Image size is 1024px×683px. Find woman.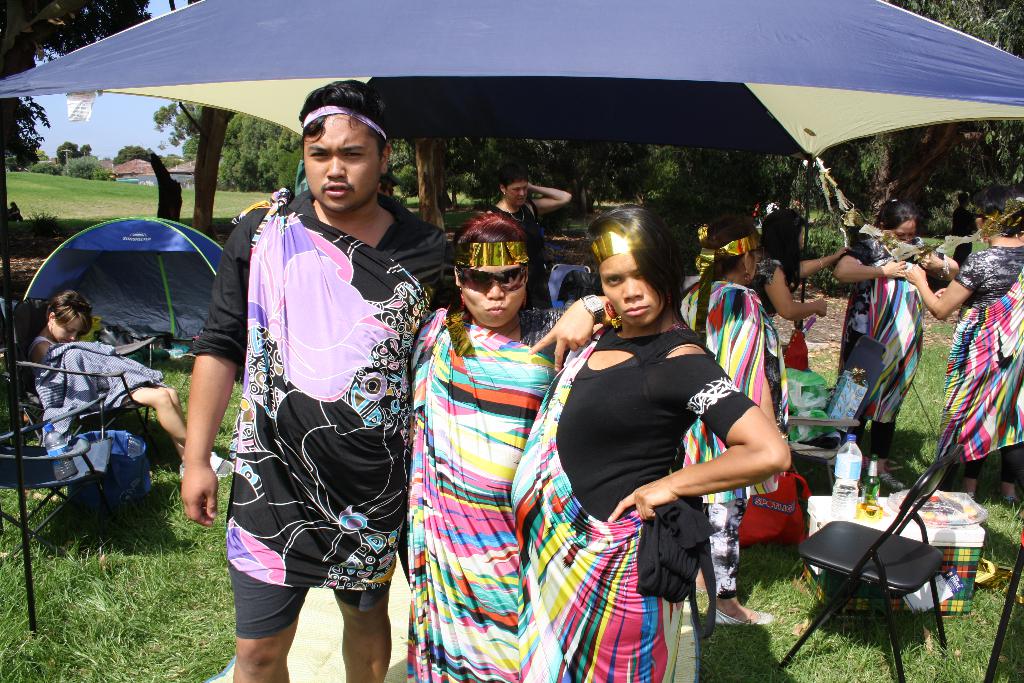
x1=908, y1=195, x2=1023, y2=507.
